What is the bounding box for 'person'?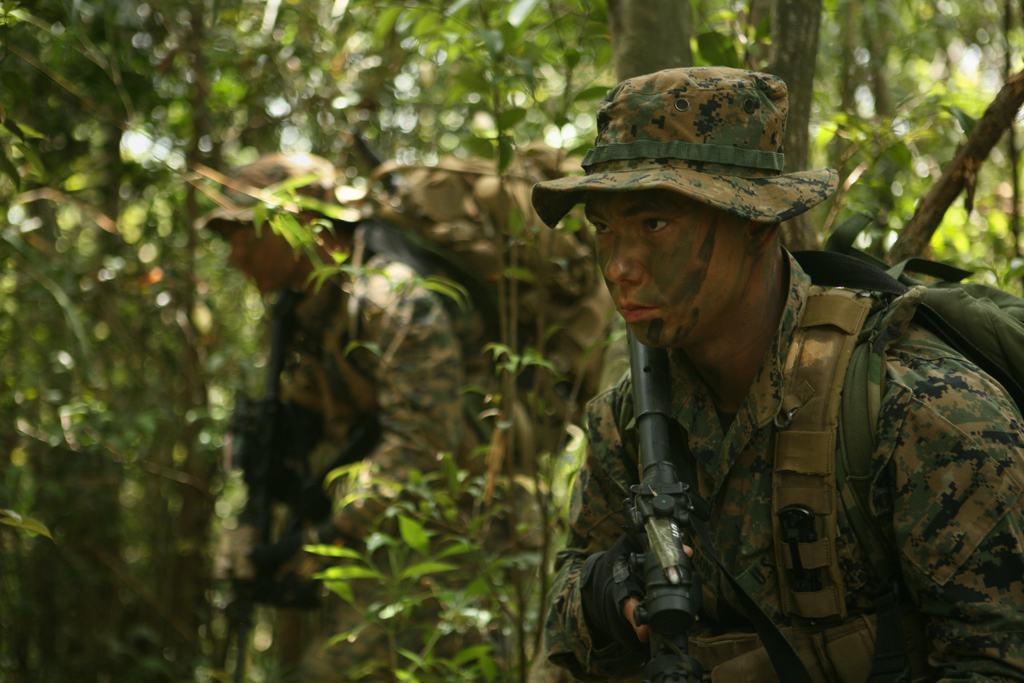
detection(216, 151, 481, 682).
